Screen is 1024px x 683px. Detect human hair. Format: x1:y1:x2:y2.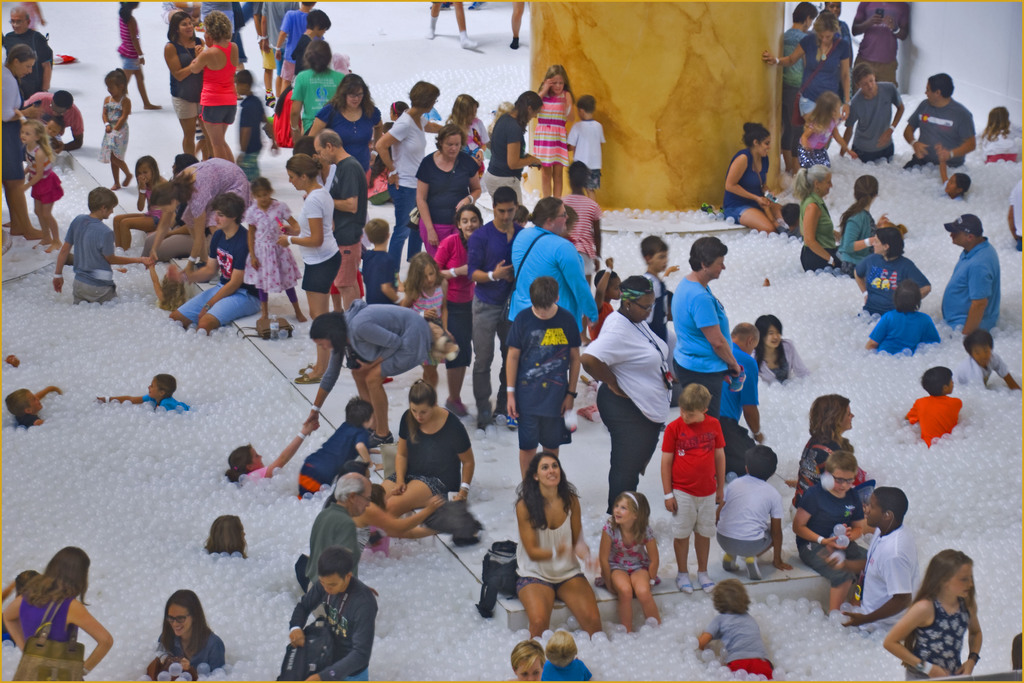
516:86:540:118.
